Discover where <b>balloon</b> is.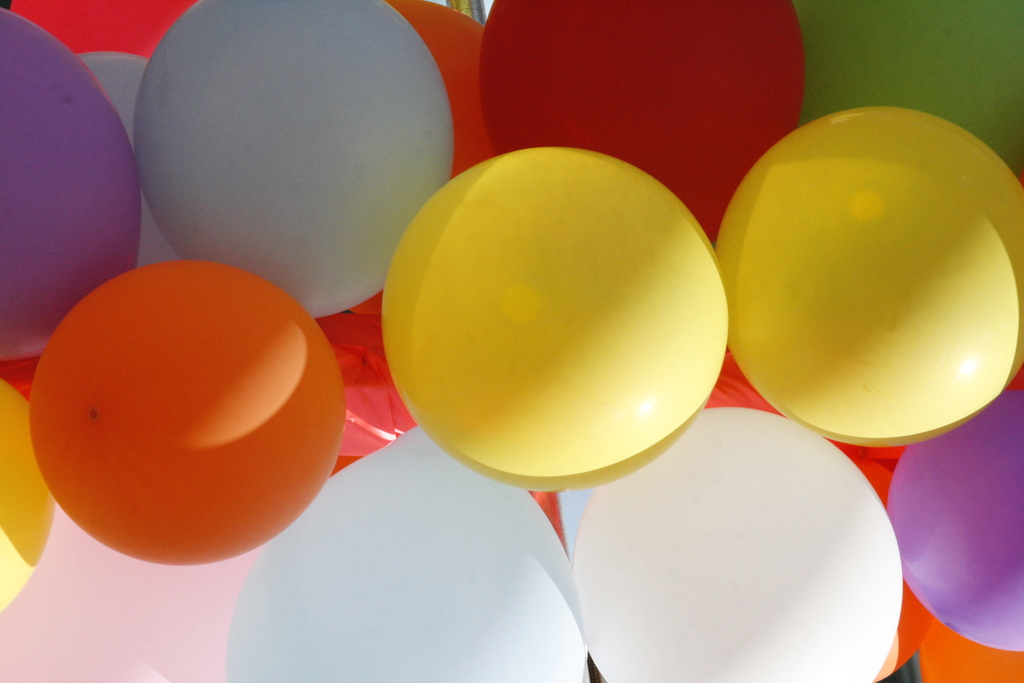
Discovered at bbox(796, 0, 1023, 172).
